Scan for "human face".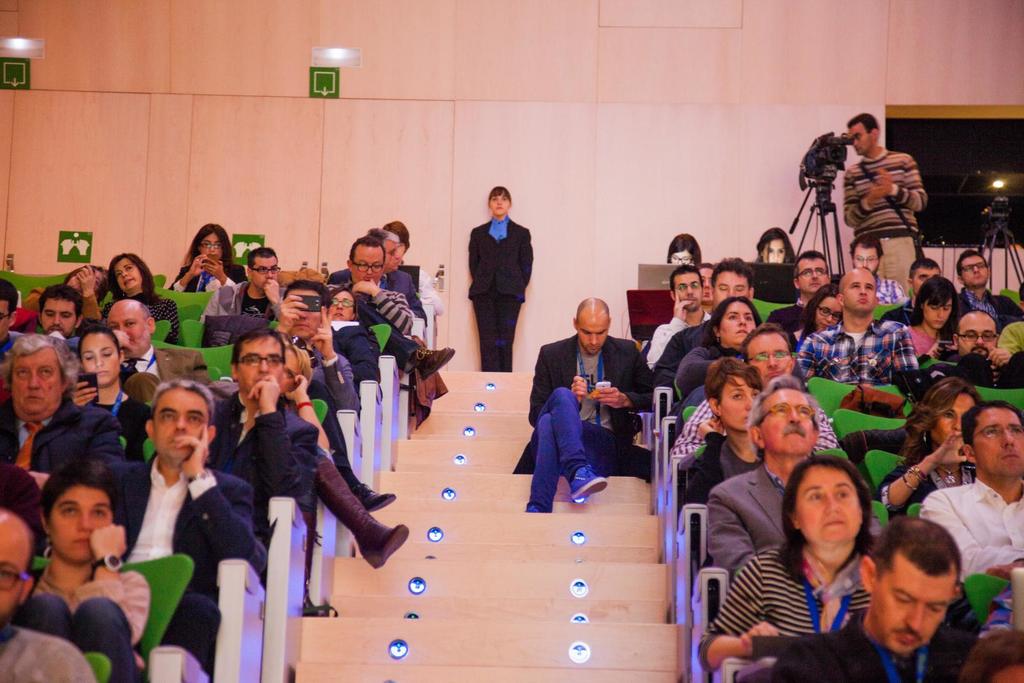
Scan result: l=202, t=230, r=225, b=264.
